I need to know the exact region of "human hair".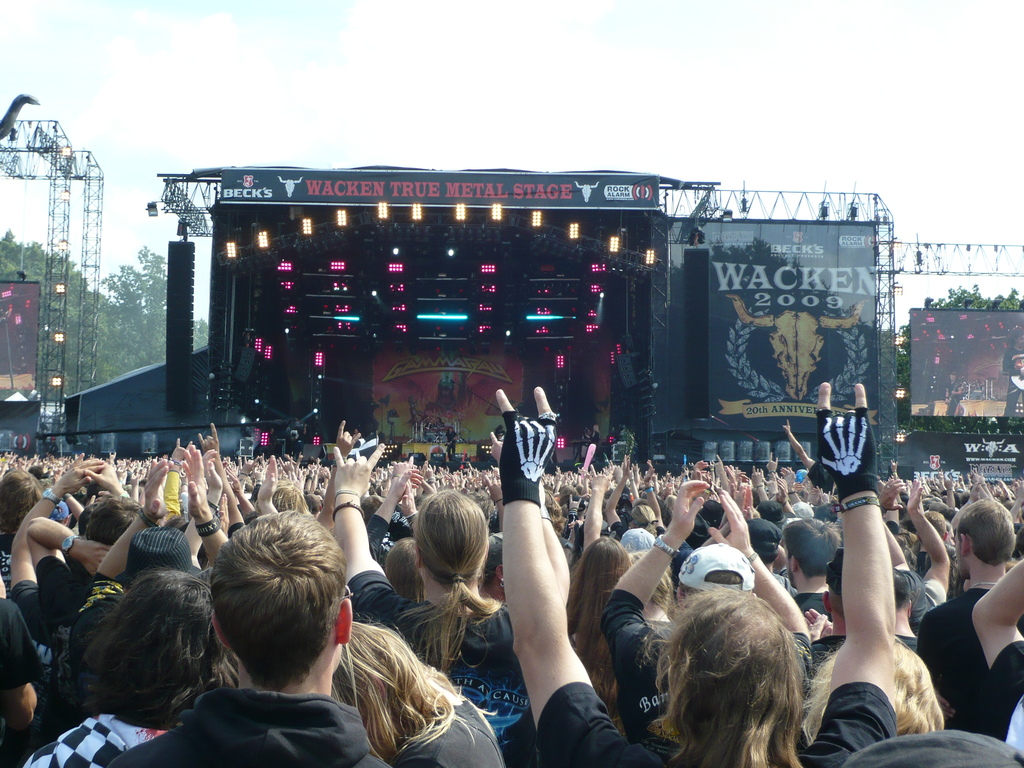
Region: pyautogui.locateOnScreen(330, 611, 499, 767).
